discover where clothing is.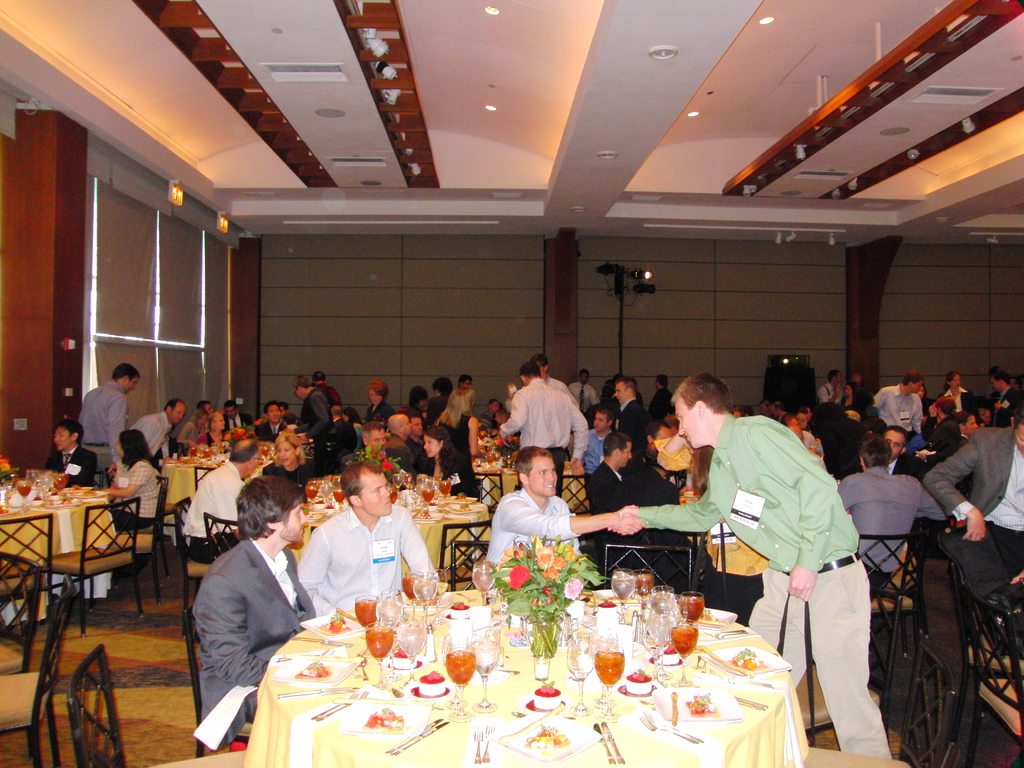
Discovered at [left=381, top=430, right=415, bottom=475].
